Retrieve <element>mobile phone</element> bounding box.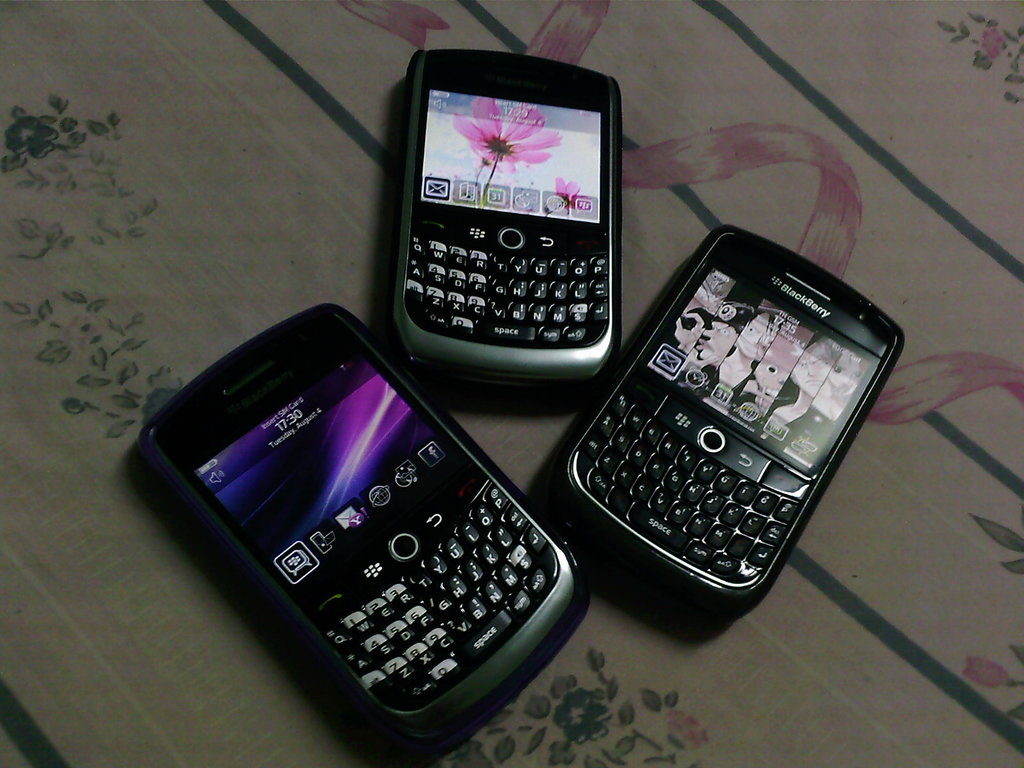
Bounding box: [x1=136, y1=301, x2=591, y2=767].
